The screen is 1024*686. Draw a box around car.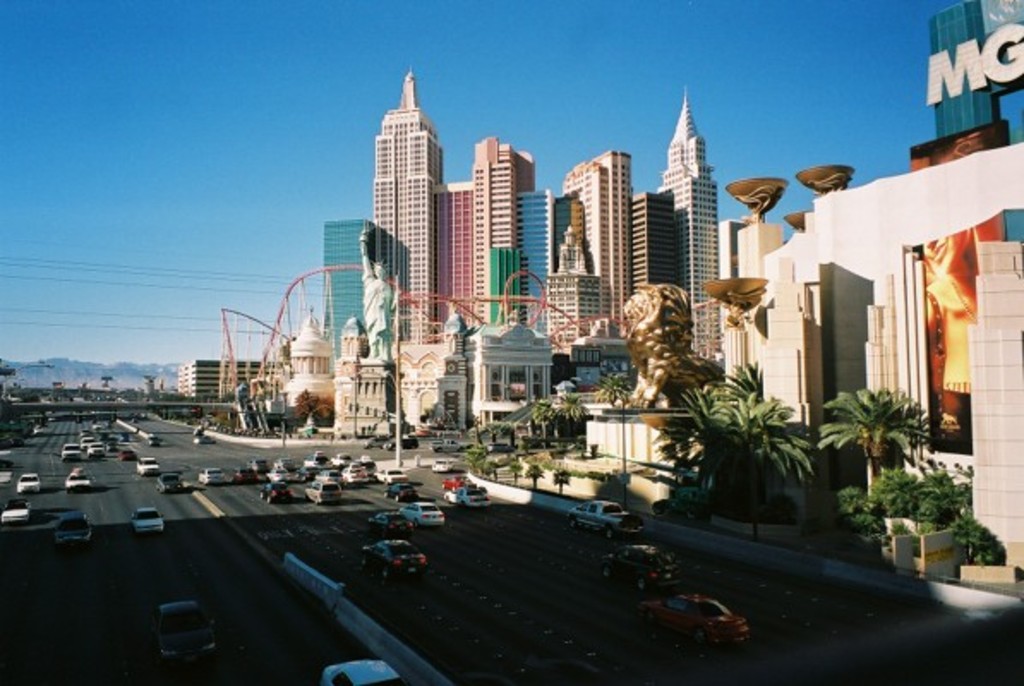
box=[153, 466, 185, 497].
